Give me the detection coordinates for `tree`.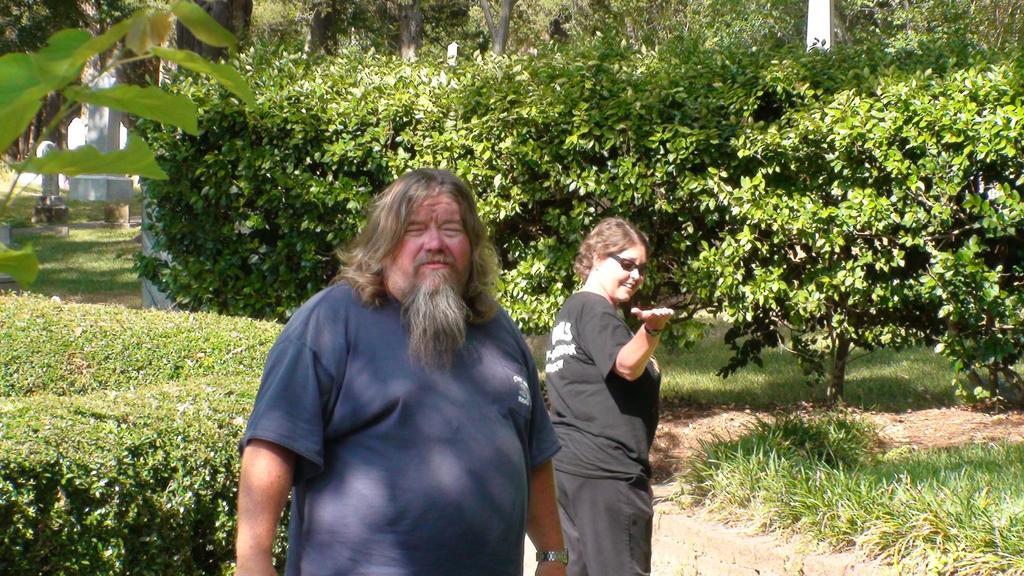
(817, 0, 956, 83).
